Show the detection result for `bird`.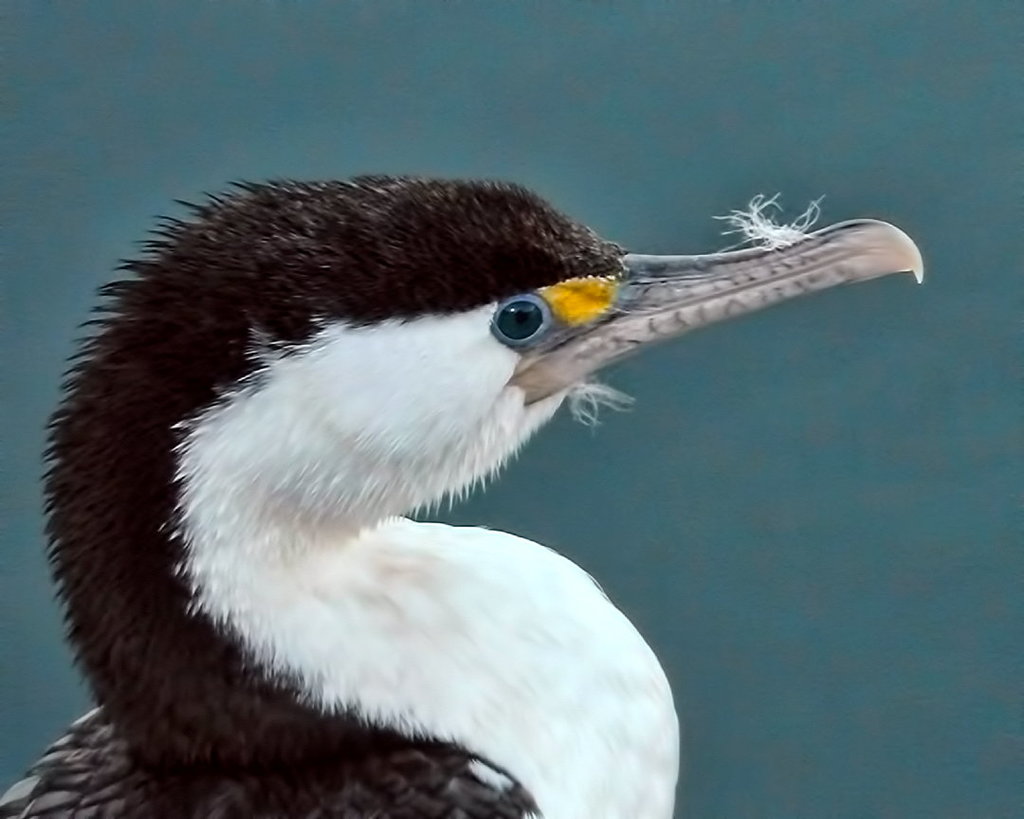
(x1=0, y1=161, x2=930, y2=818).
